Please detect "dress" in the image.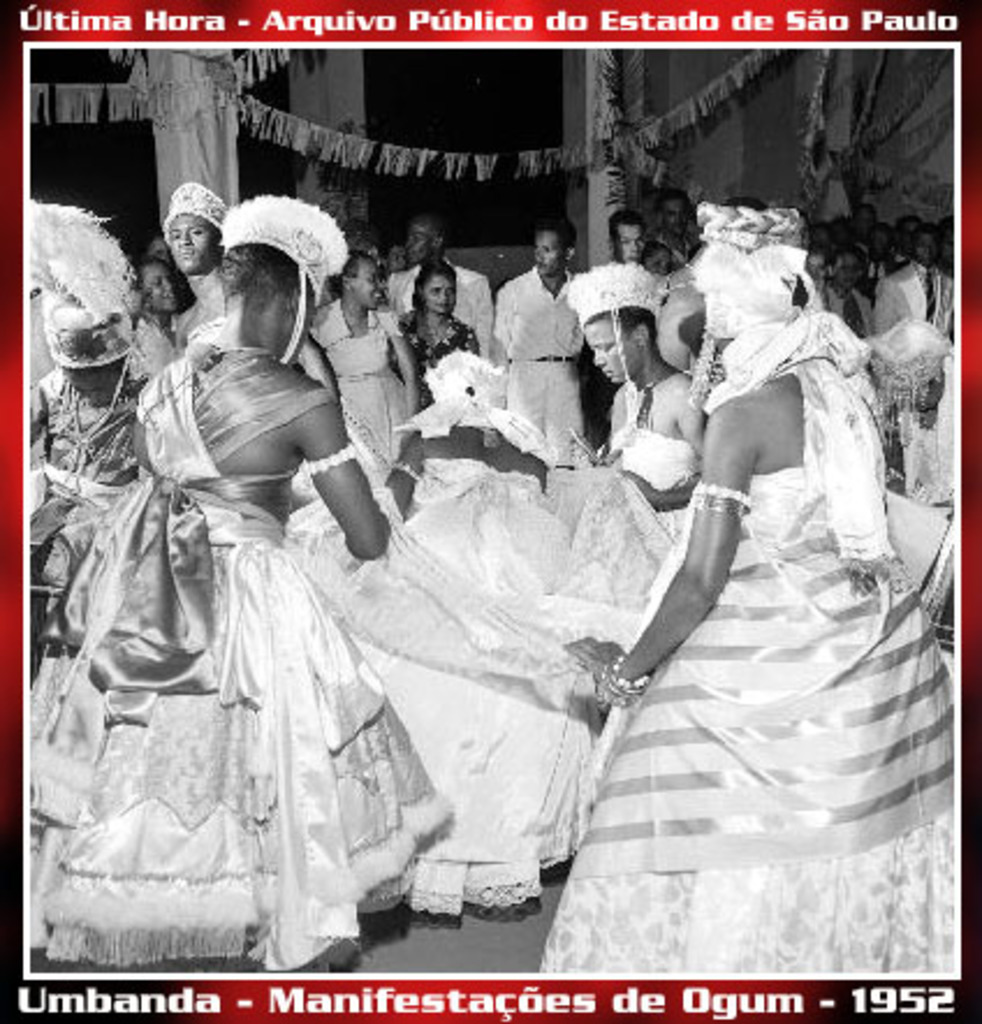
313,306,412,454.
